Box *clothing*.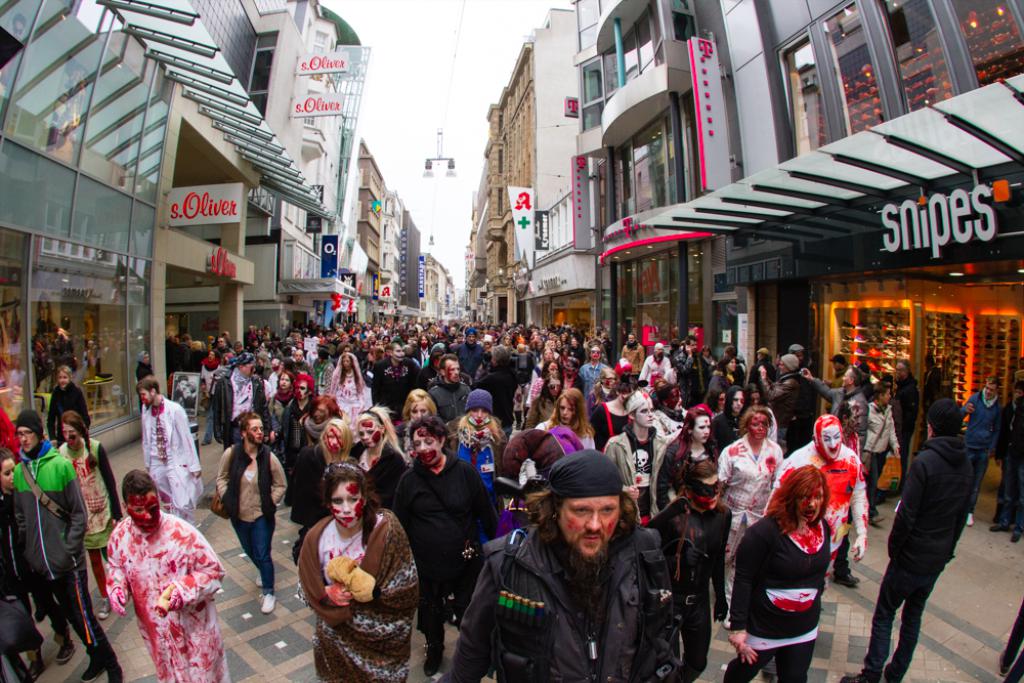
bbox=(1001, 419, 1023, 530).
